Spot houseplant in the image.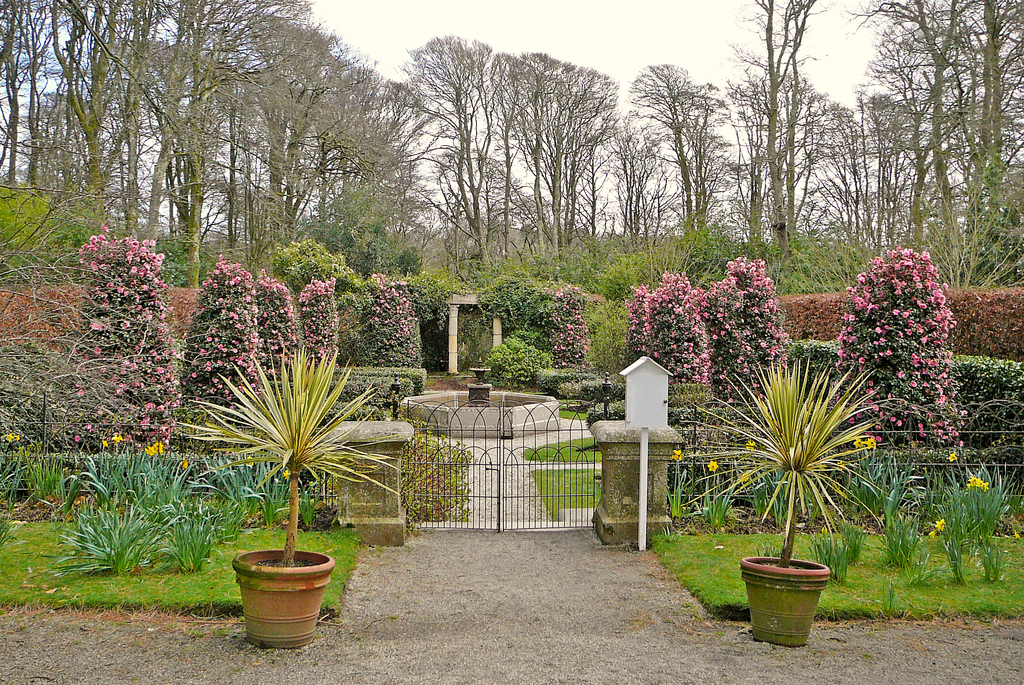
houseplant found at BBox(164, 351, 395, 644).
